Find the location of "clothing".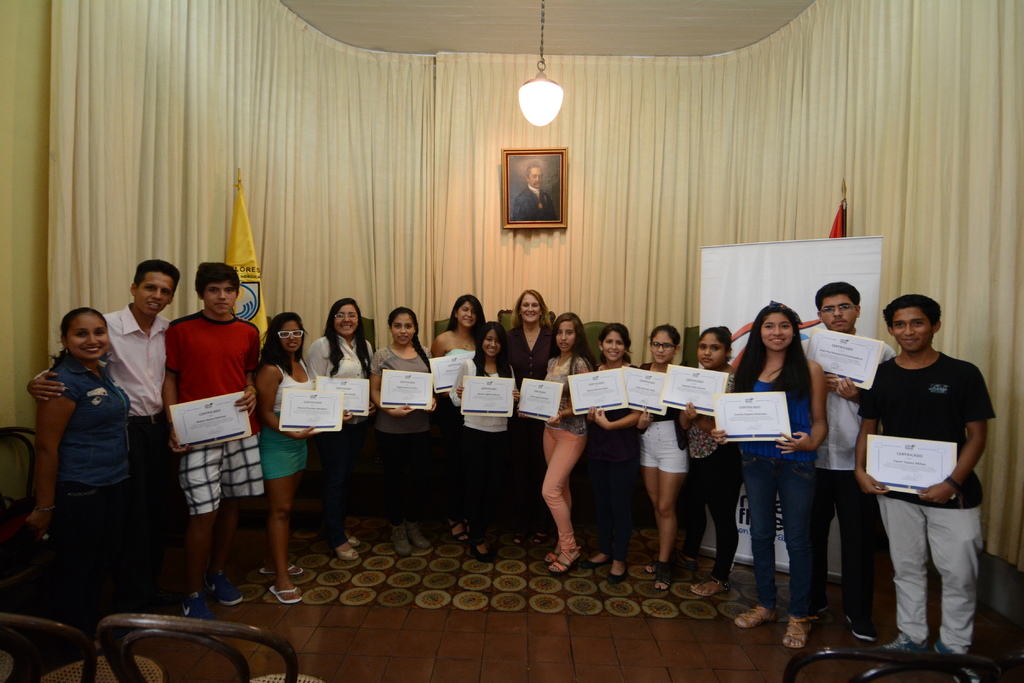
Location: x1=508, y1=186, x2=560, y2=220.
